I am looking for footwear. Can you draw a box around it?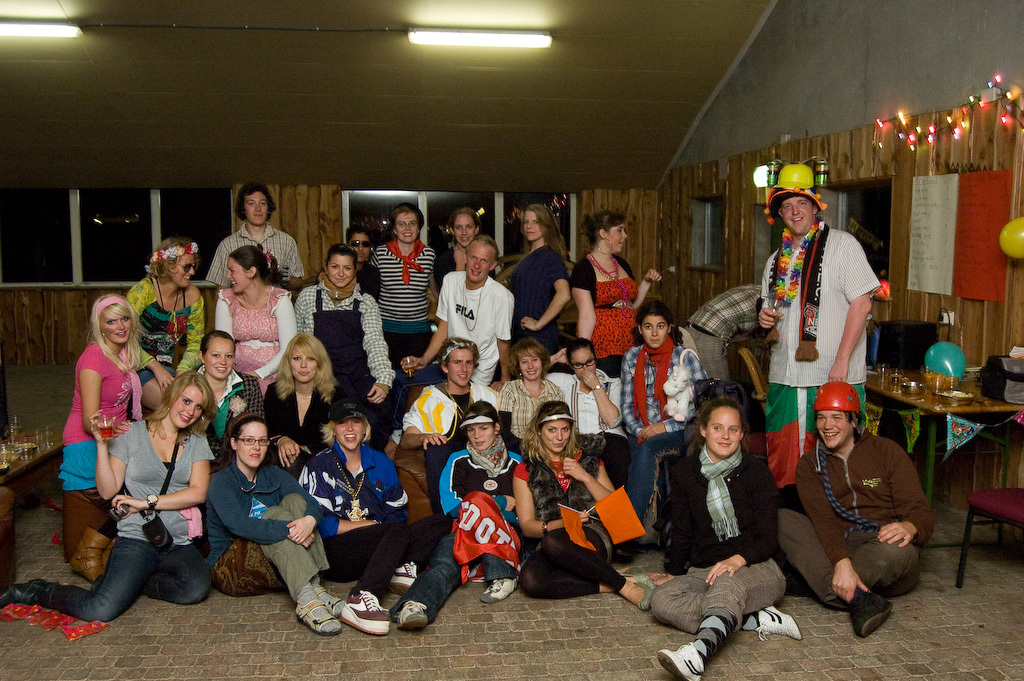
Sure, the bounding box is select_region(634, 579, 654, 611).
